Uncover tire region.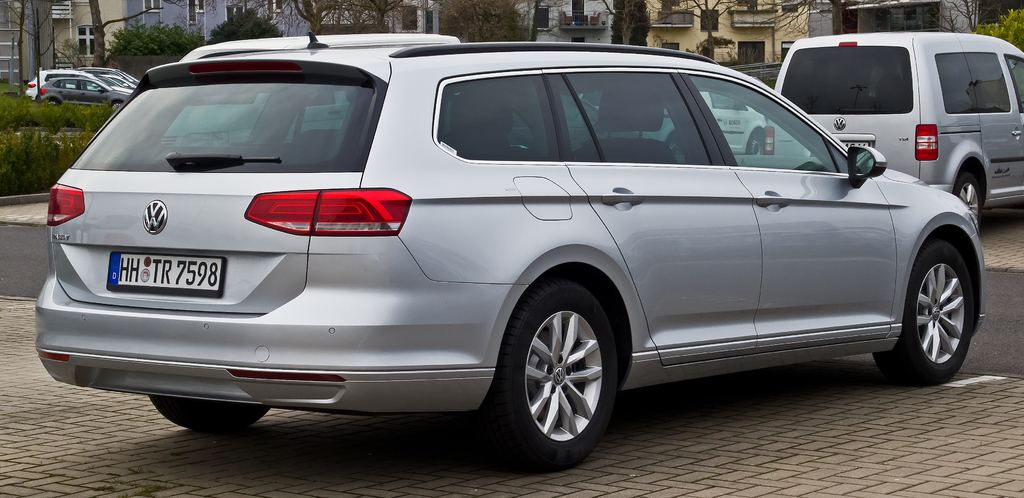
Uncovered: (x1=148, y1=396, x2=276, y2=437).
